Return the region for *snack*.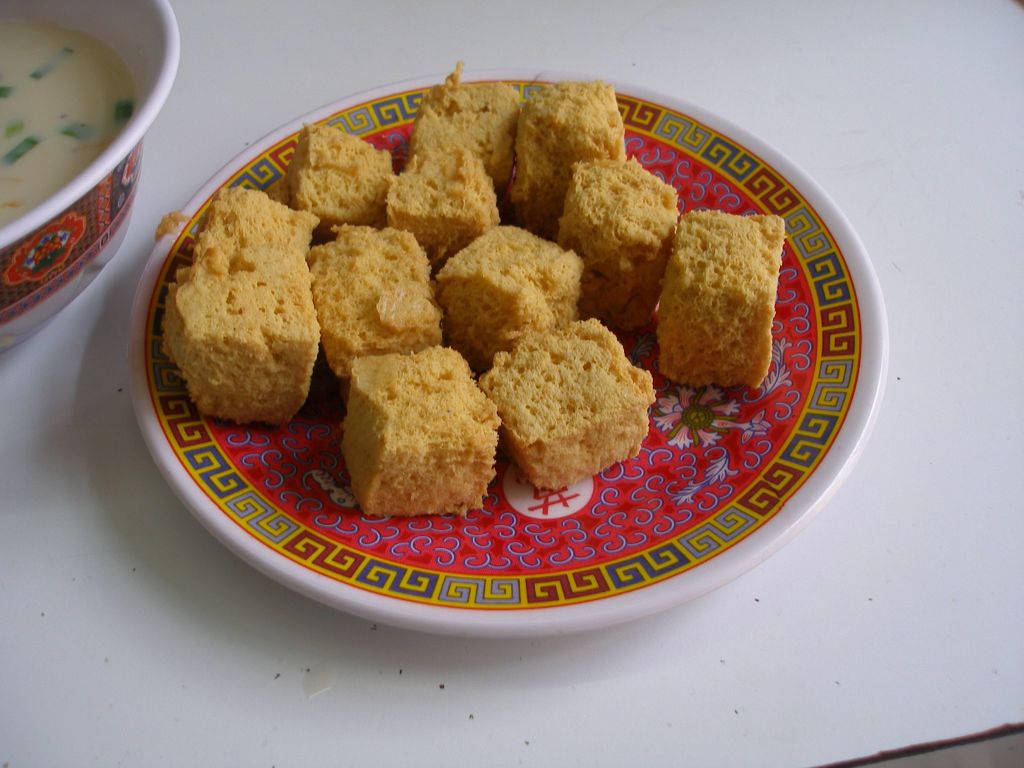
Rect(385, 127, 486, 225).
